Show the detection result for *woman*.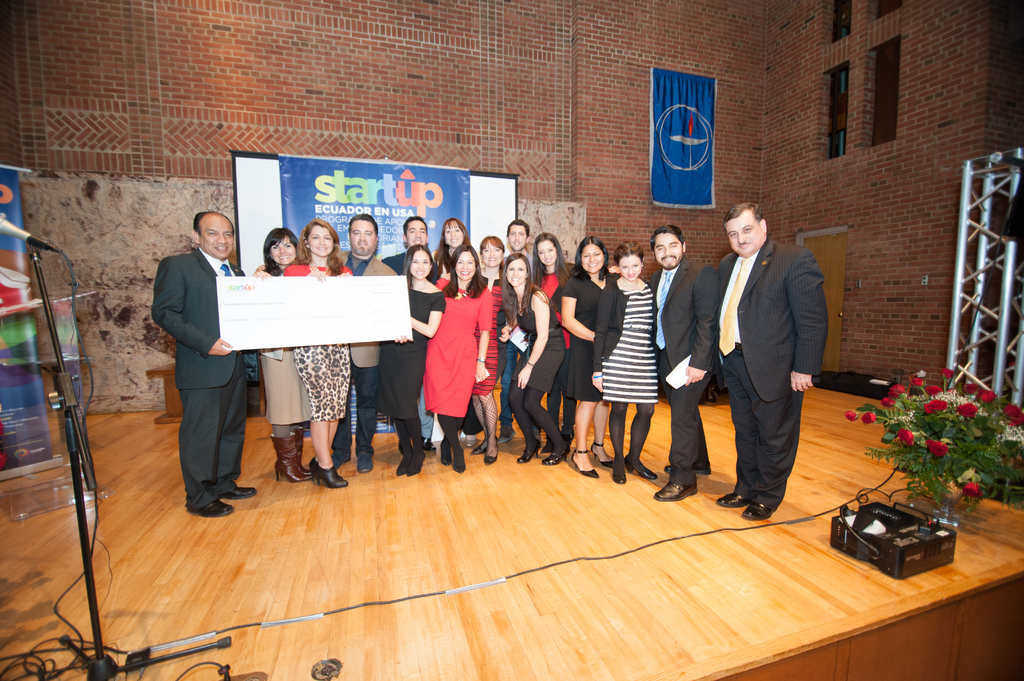
x1=531, y1=233, x2=582, y2=448.
